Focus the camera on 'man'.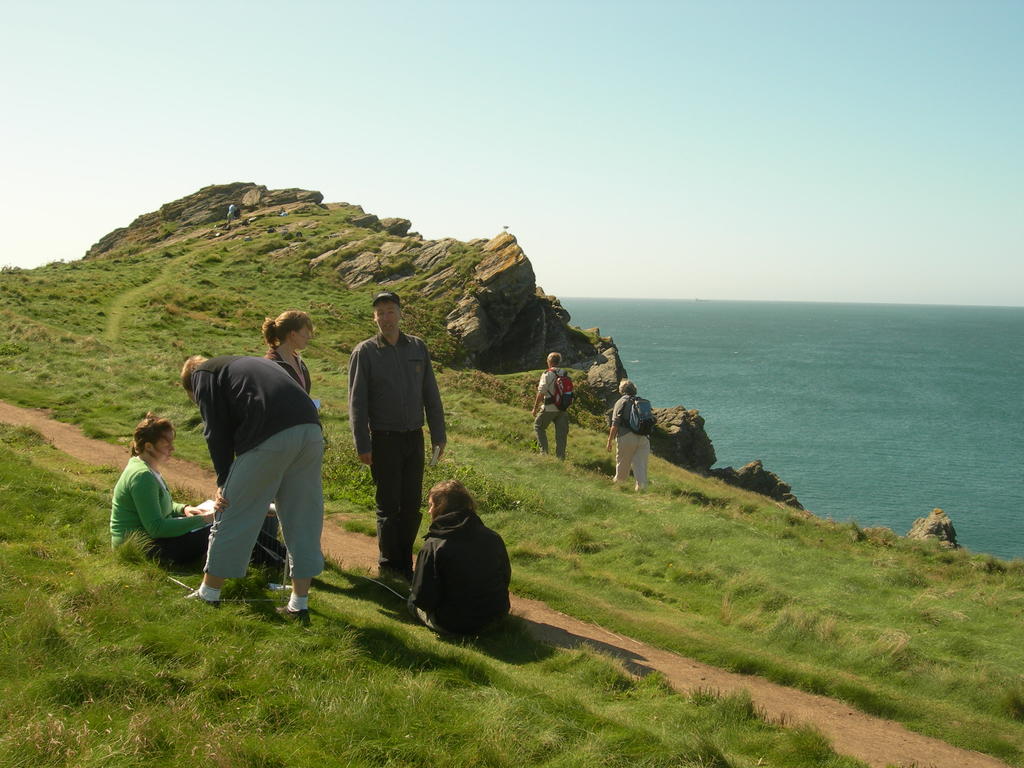
Focus region: 341 289 451 605.
